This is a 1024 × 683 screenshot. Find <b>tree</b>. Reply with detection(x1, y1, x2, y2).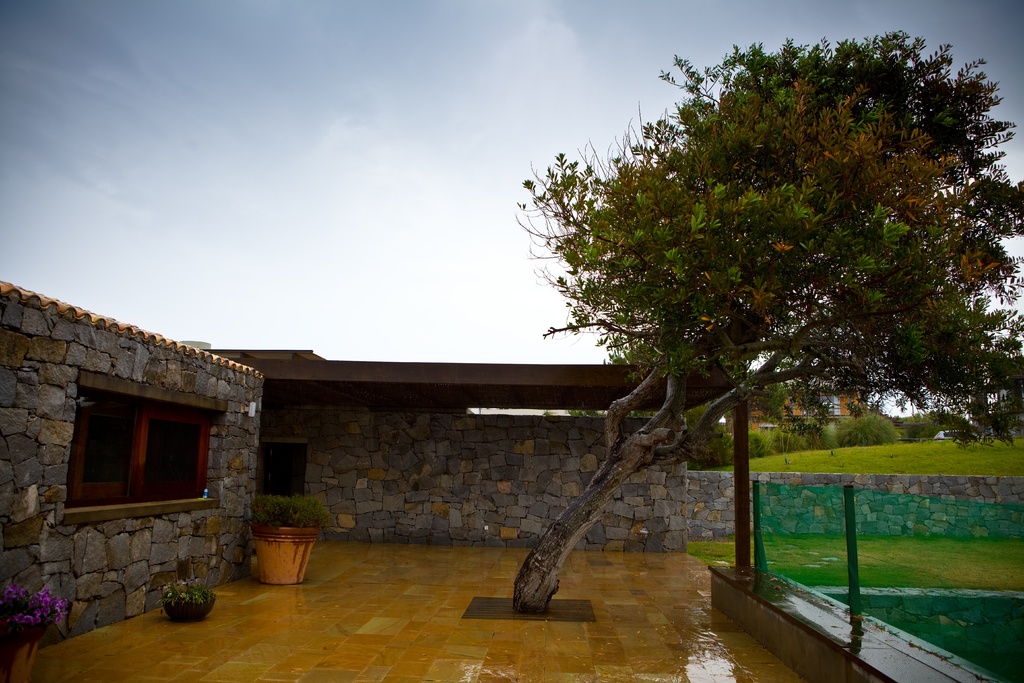
detection(516, 35, 1023, 616).
